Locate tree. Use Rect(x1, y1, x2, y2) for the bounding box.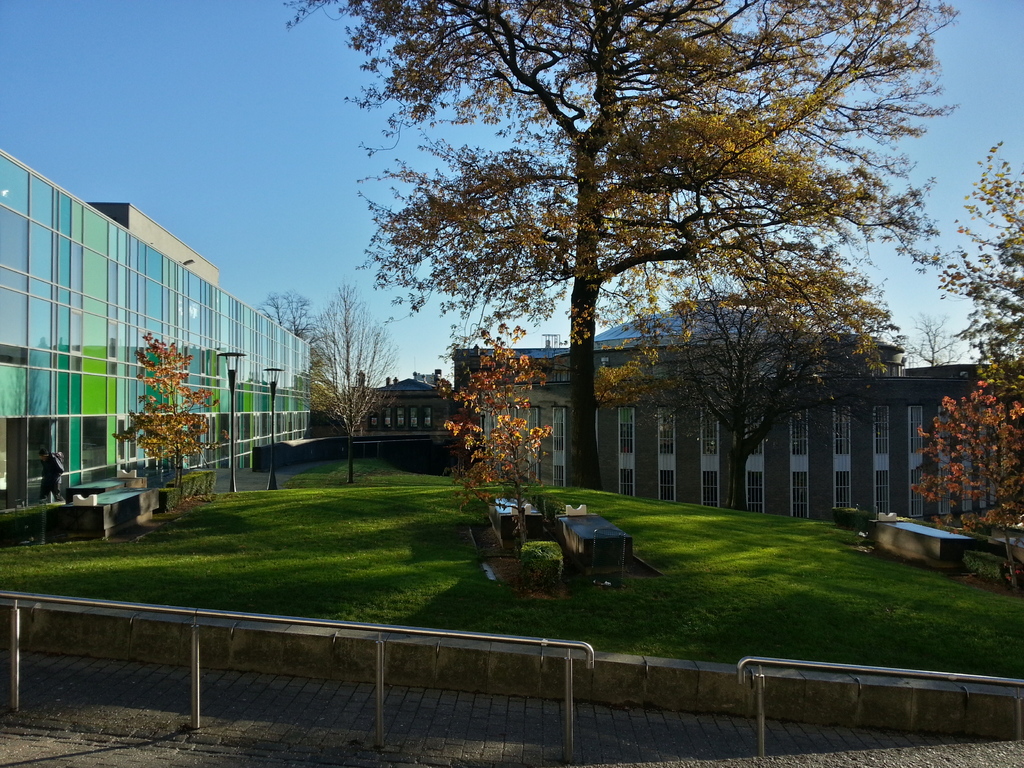
Rect(922, 129, 1023, 593).
